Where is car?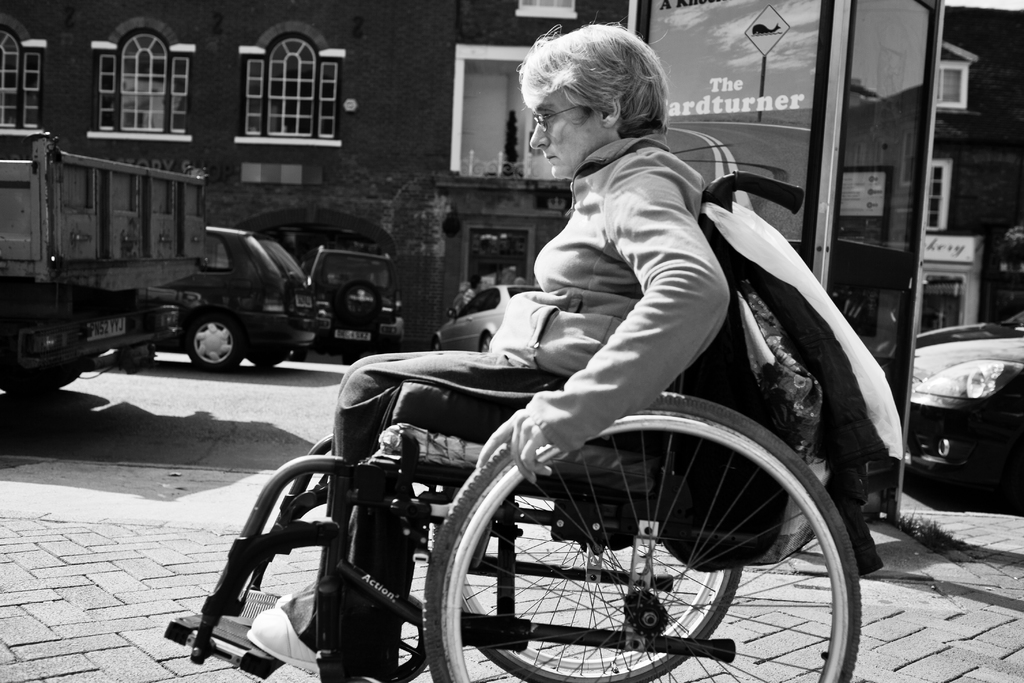
(427, 281, 540, 354).
